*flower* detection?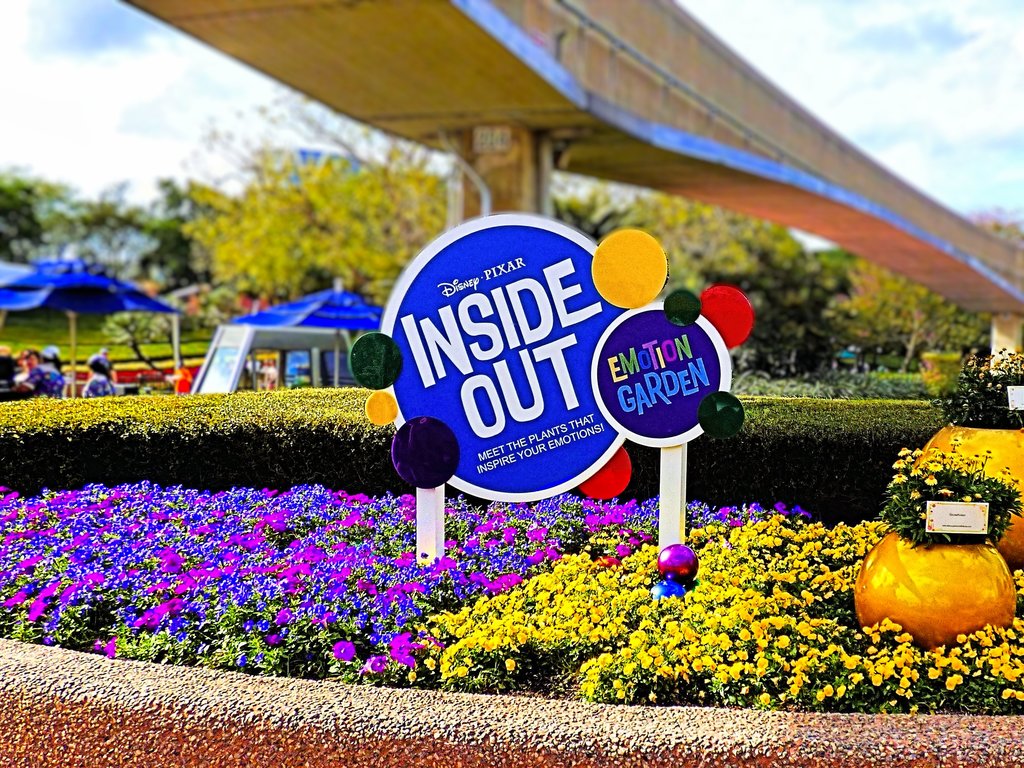
pyautogui.locateOnScreen(926, 460, 942, 470)
